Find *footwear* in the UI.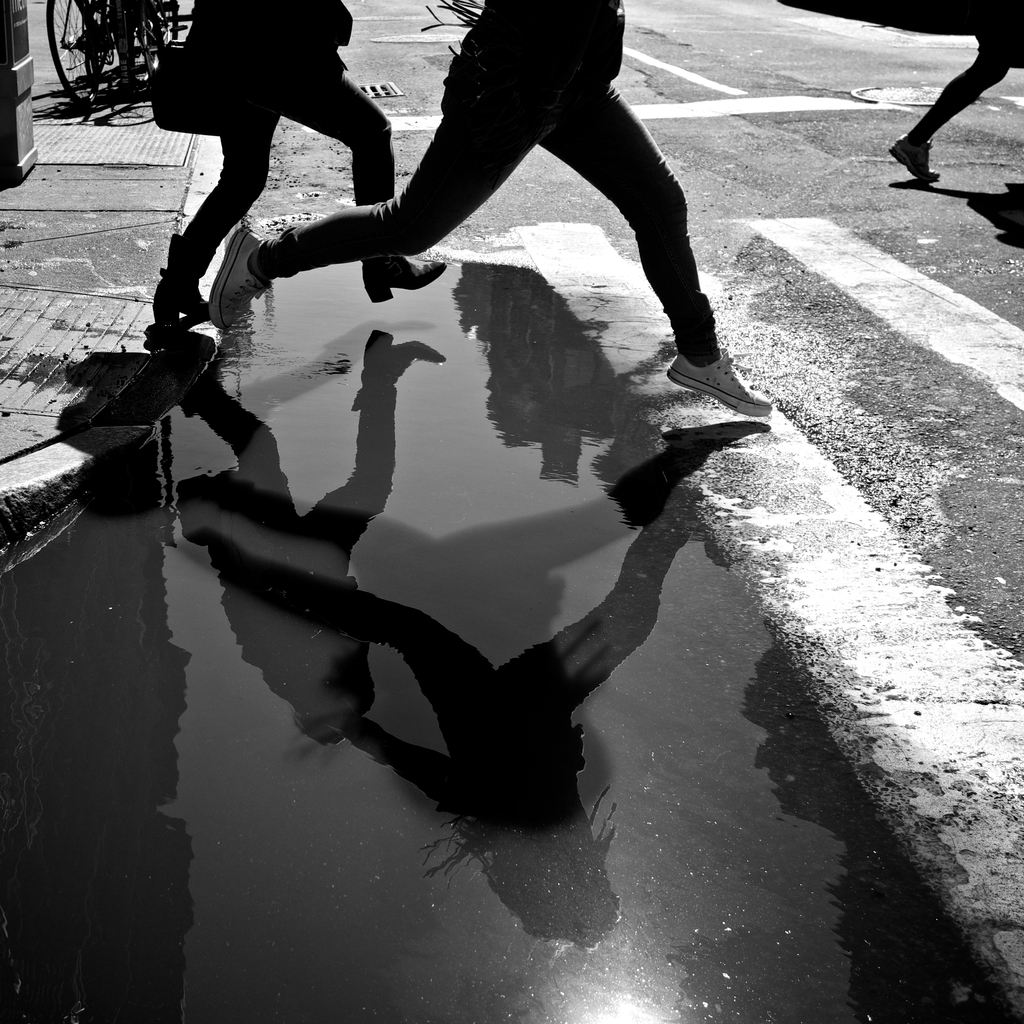
UI element at [154,230,216,330].
